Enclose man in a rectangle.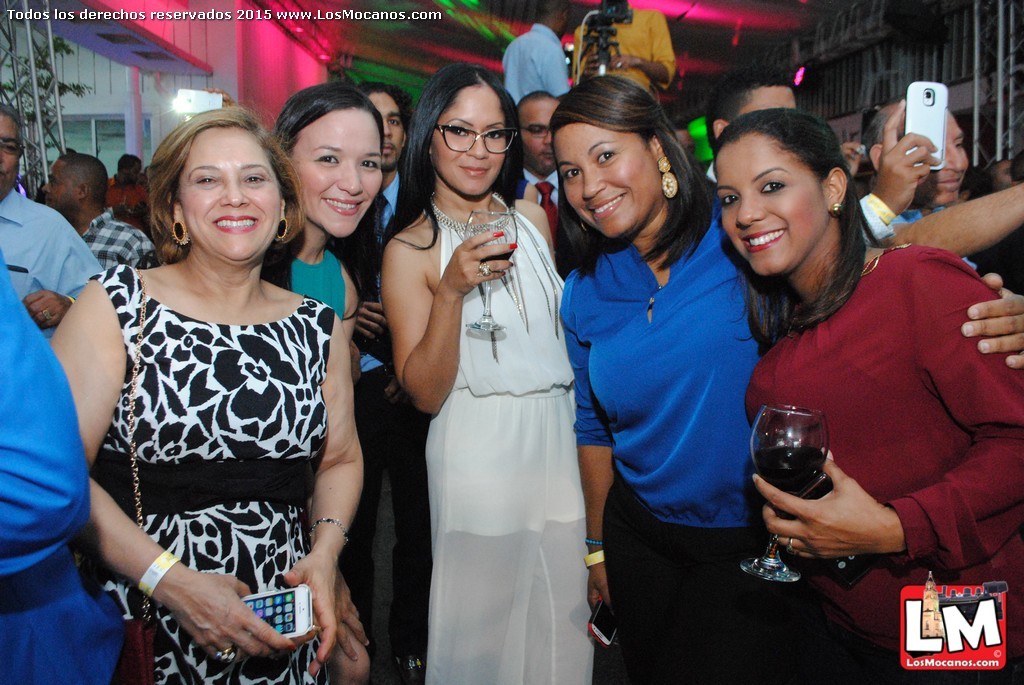
{"left": 108, "top": 153, "right": 152, "bottom": 214}.
